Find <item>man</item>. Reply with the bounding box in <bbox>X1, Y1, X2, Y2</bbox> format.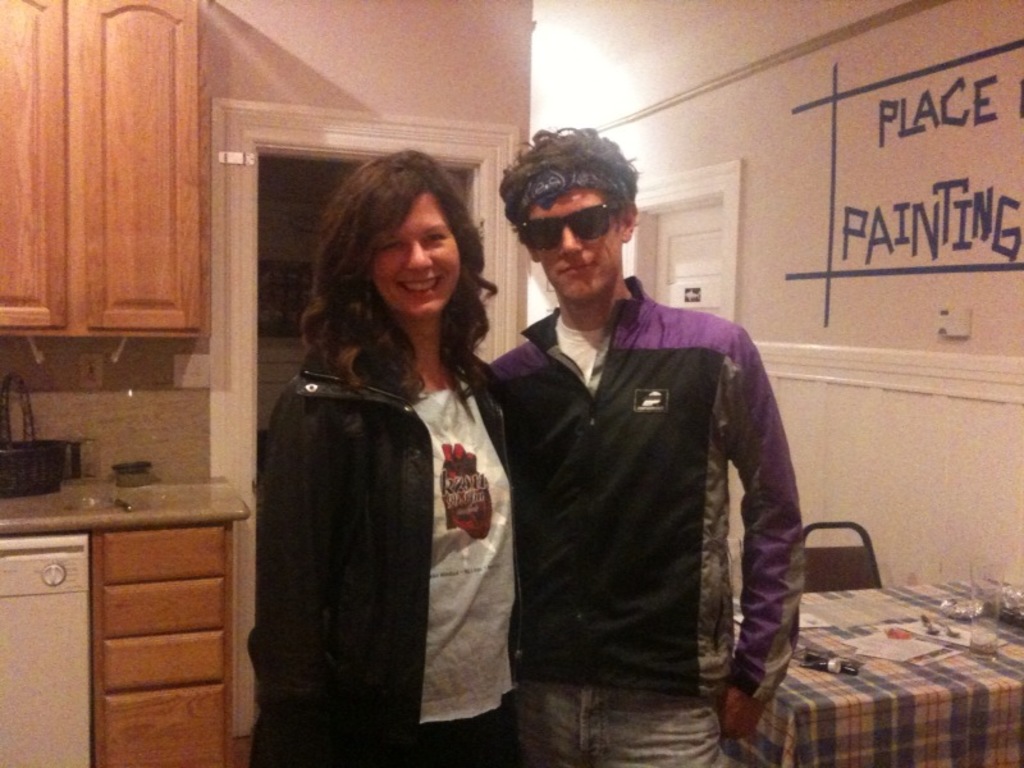
<bbox>472, 132, 805, 758</bbox>.
